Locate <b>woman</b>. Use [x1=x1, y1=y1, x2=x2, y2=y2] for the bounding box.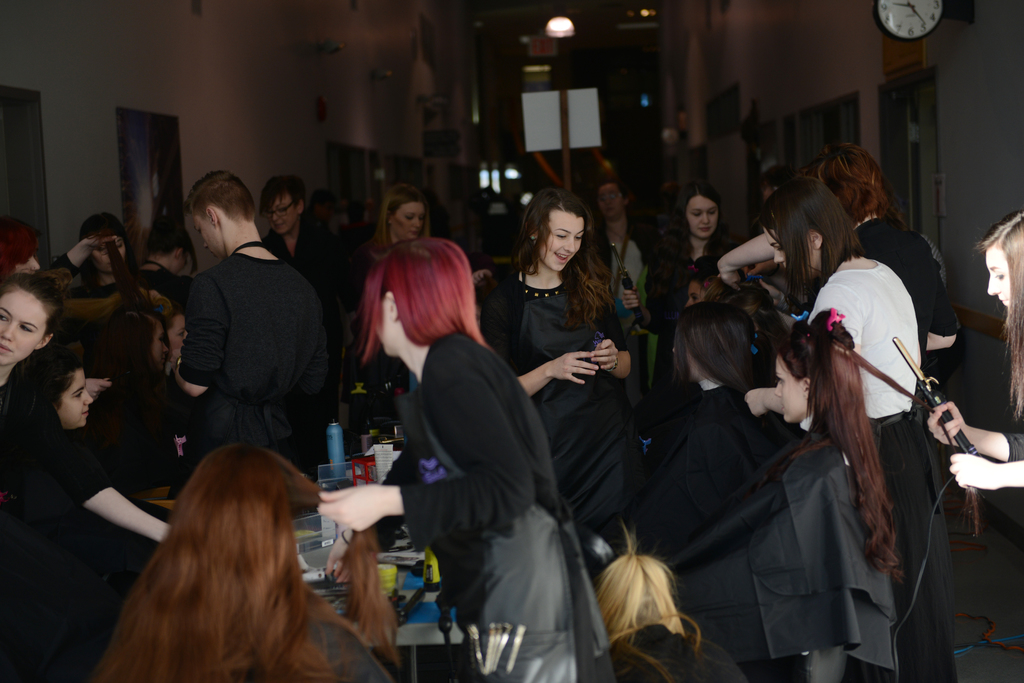
[x1=94, y1=440, x2=396, y2=682].
